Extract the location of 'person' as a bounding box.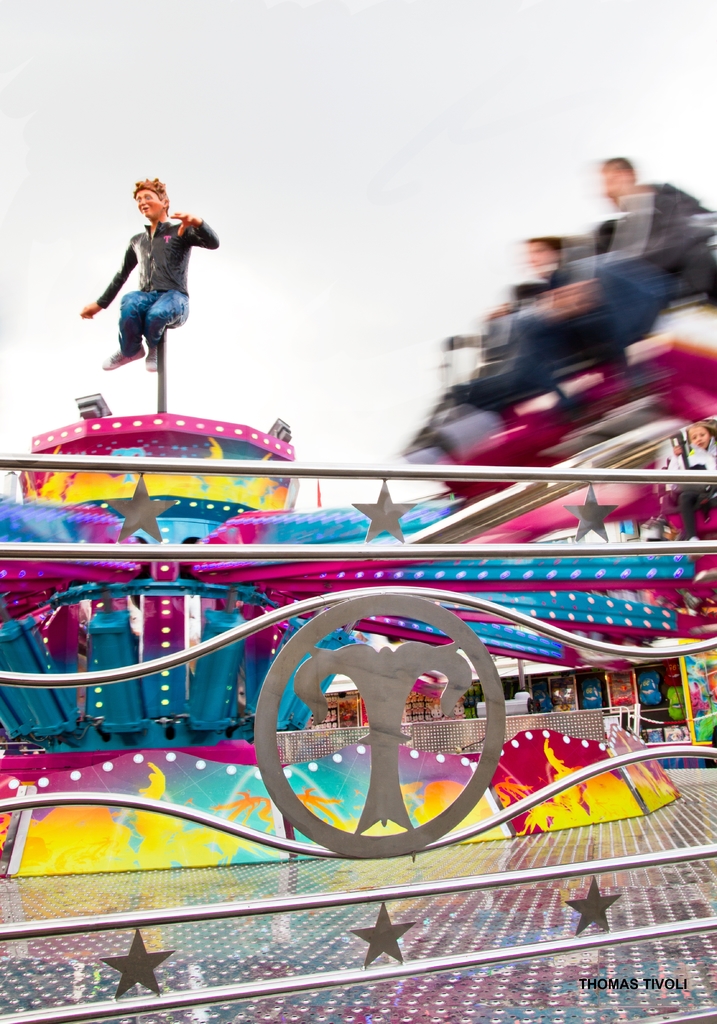
455 237 586 409.
